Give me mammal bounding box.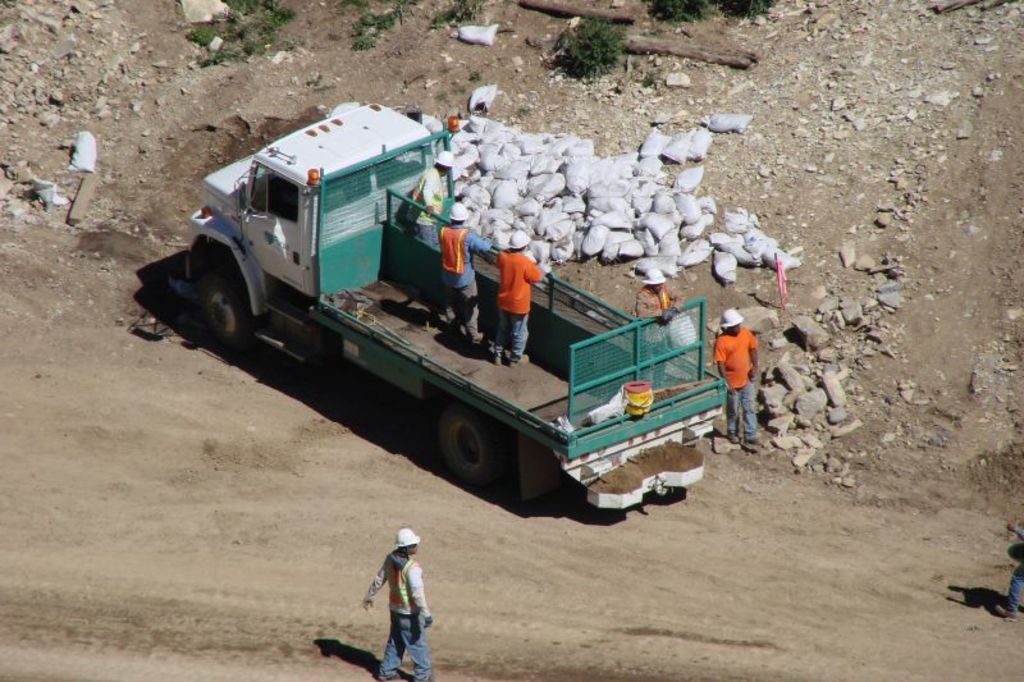
439, 197, 493, 343.
